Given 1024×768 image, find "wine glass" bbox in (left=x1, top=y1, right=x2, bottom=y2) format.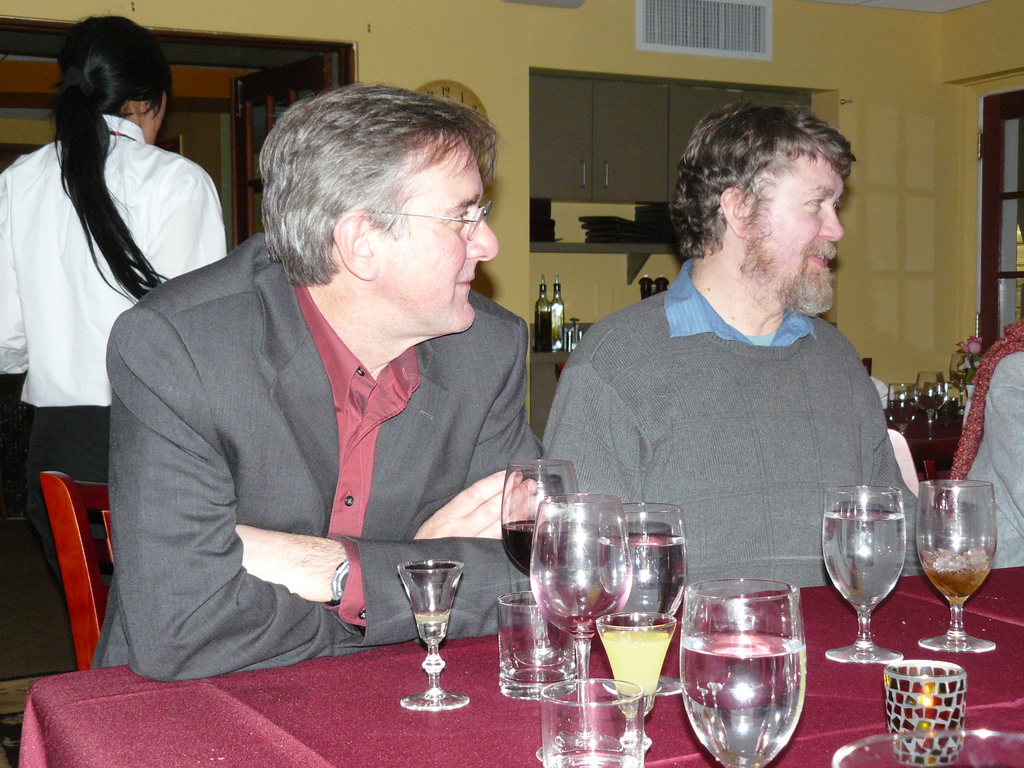
(left=500, top=462, right=583, bottom=668).
